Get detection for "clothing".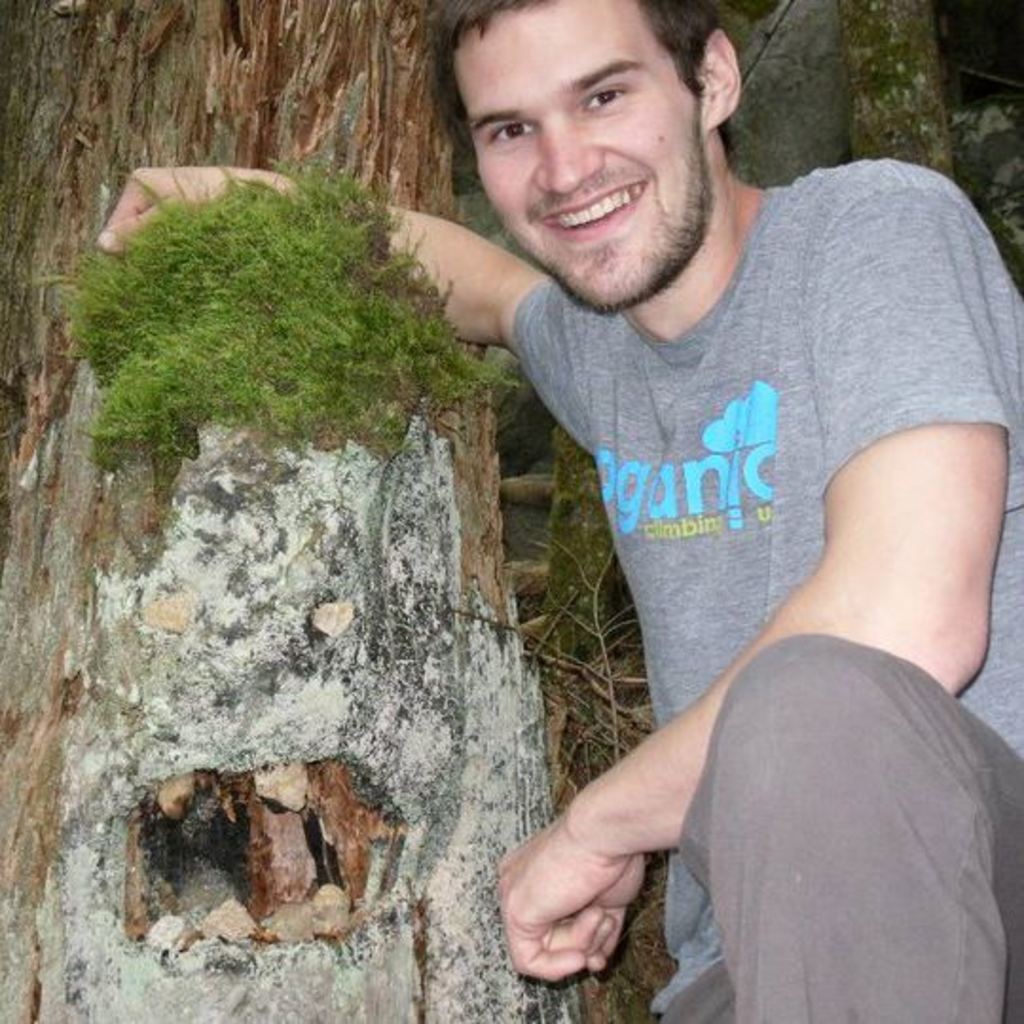
Detection: pyautogui.locateOnScreen(652, 633, 1022, 1022).
